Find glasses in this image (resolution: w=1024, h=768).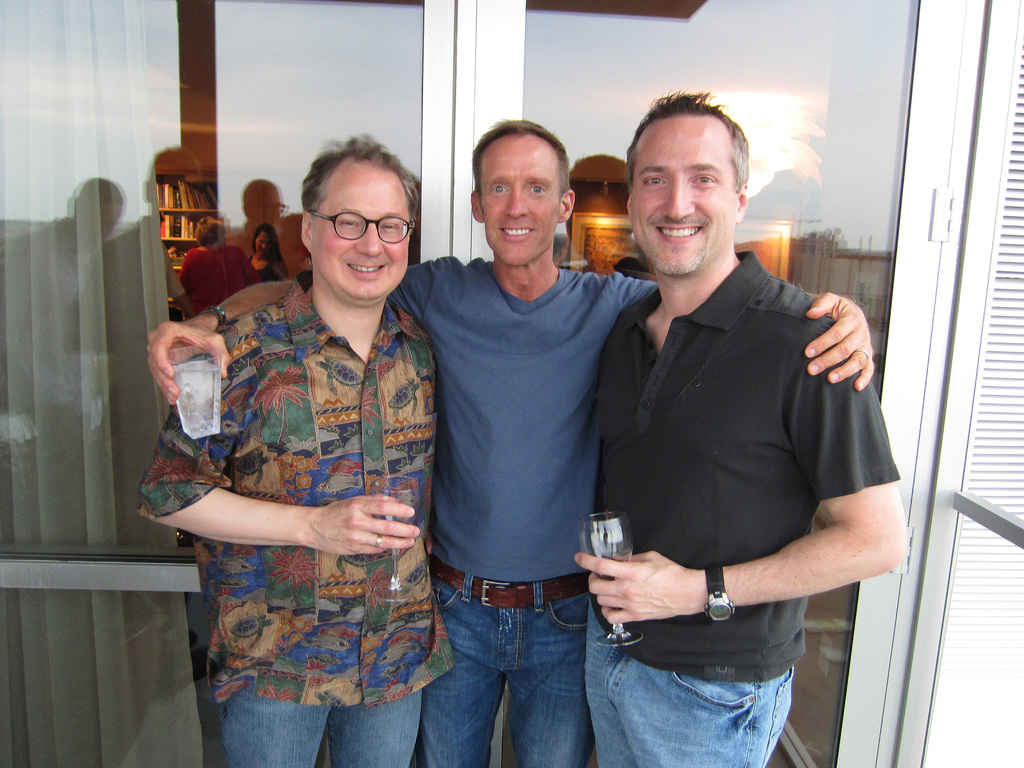
x1=301 y1=205 x2=424 y2=243.
